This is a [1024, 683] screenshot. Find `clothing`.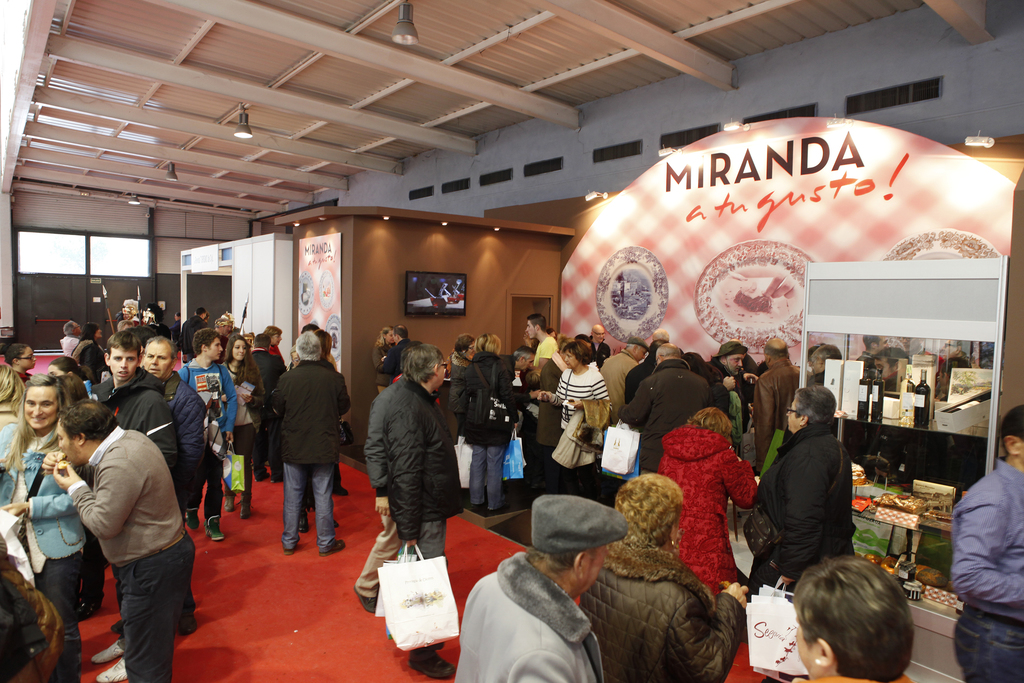
Bounding box: Rect(753, 357, 812, 467).
